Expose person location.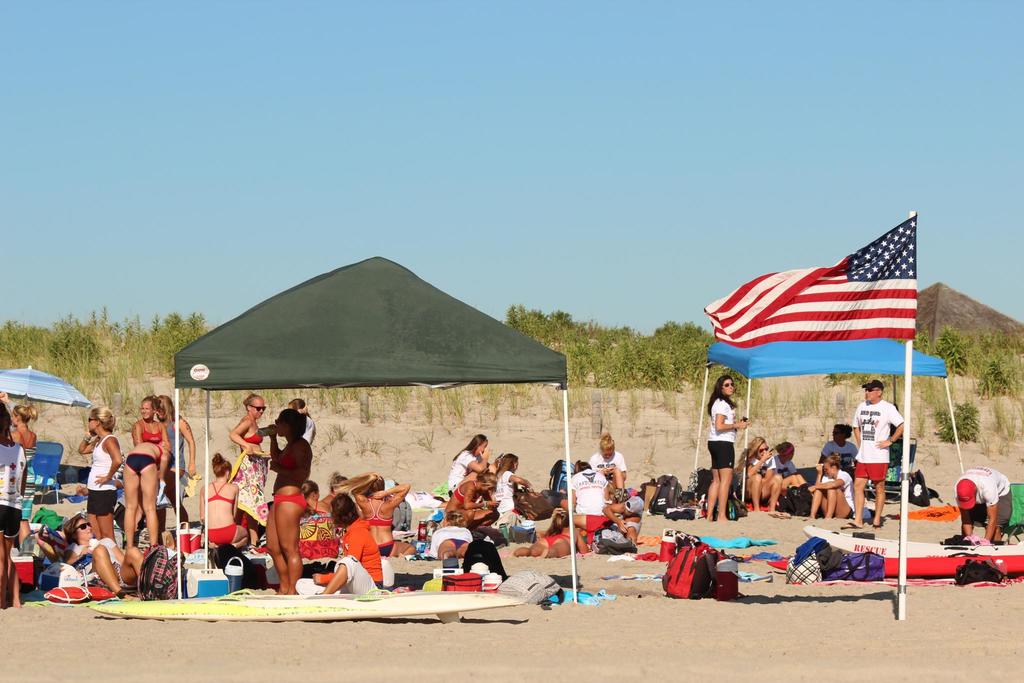
Exposed at [left=317, top=490, right=387, bottom=603].
